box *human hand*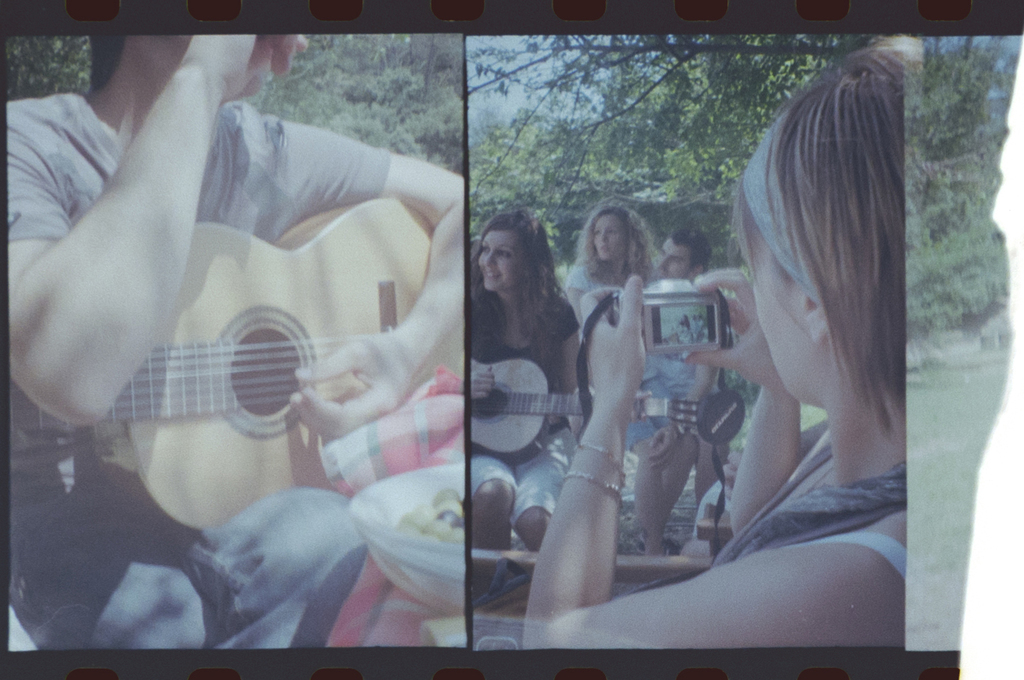
Rect(469, 364, 499, 401)
